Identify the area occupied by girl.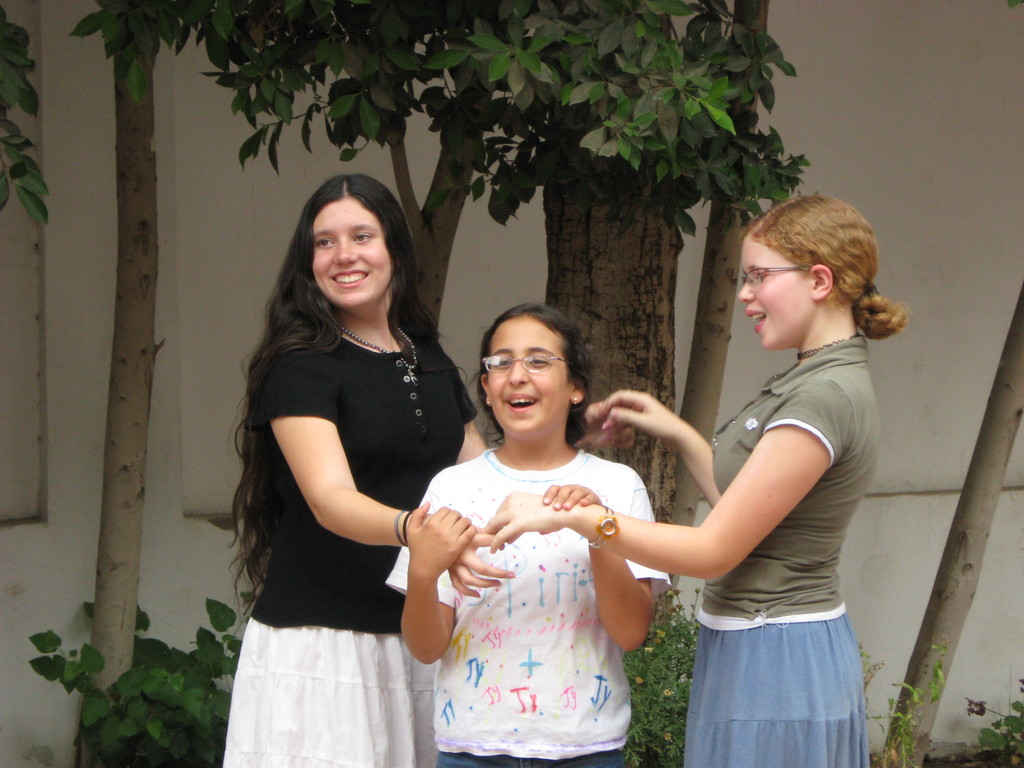
Area: <box>484,194,903,767</box>.
